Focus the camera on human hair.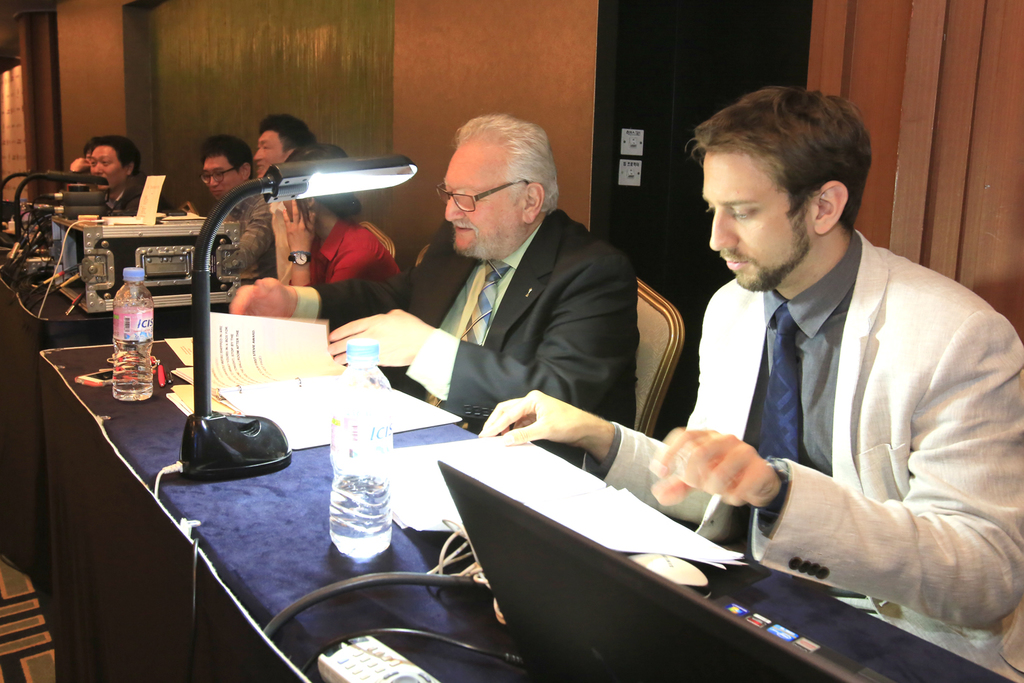
Focus region: [258,111,311,158].
